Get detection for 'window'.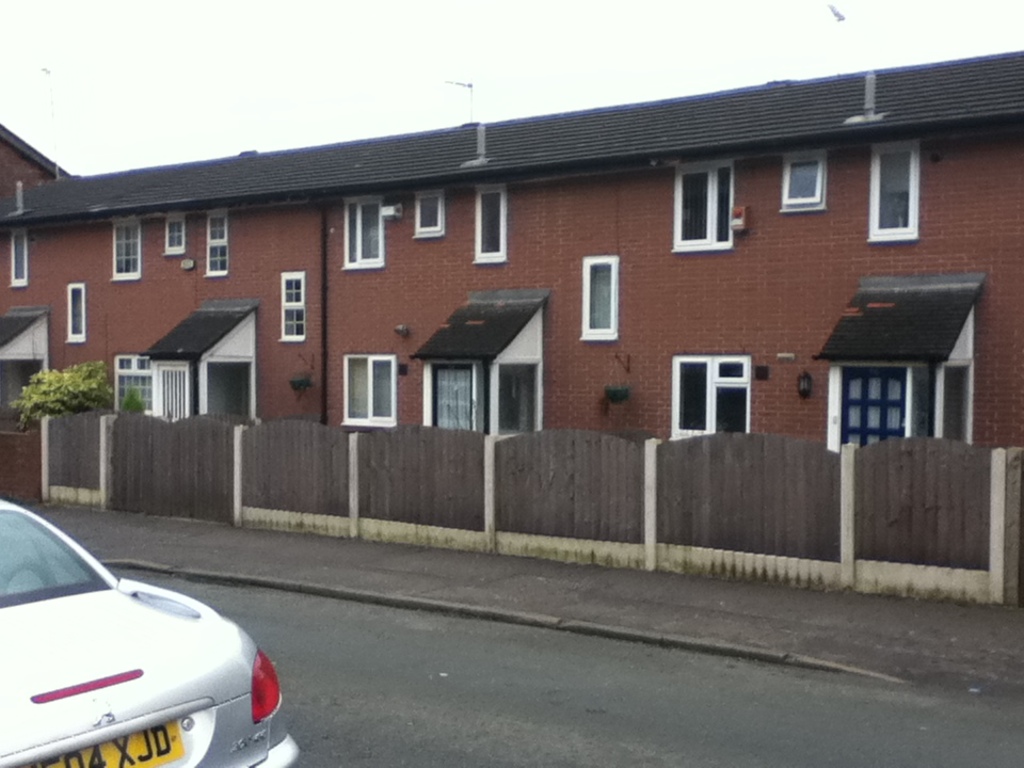
Detection: [341,183,387,270].
